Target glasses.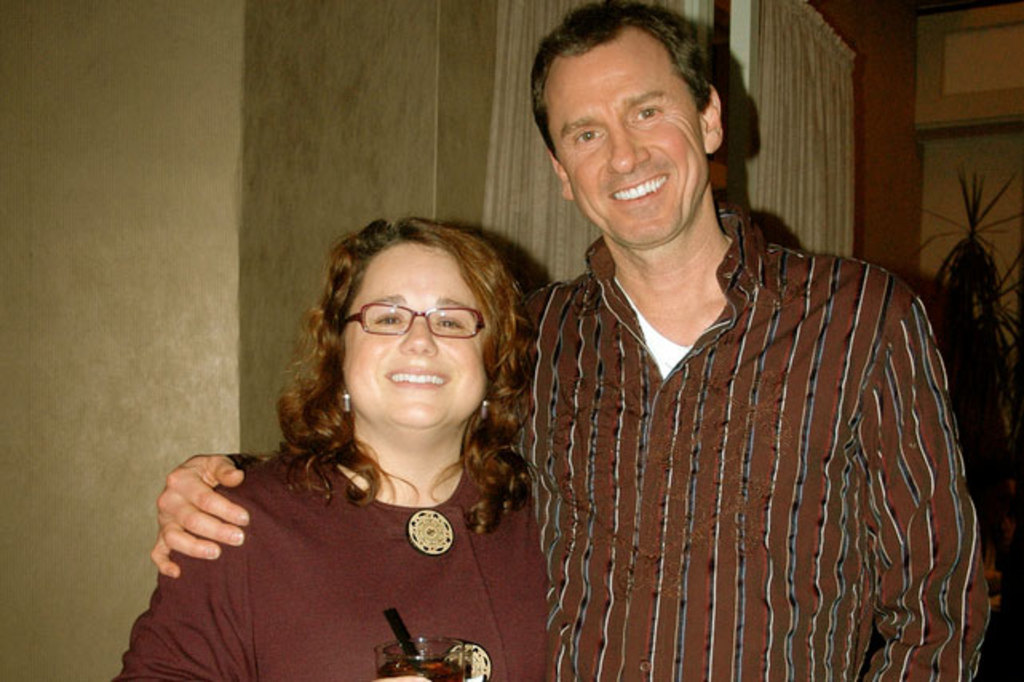
Target region: bbox=[339, 299, 486, 343].
